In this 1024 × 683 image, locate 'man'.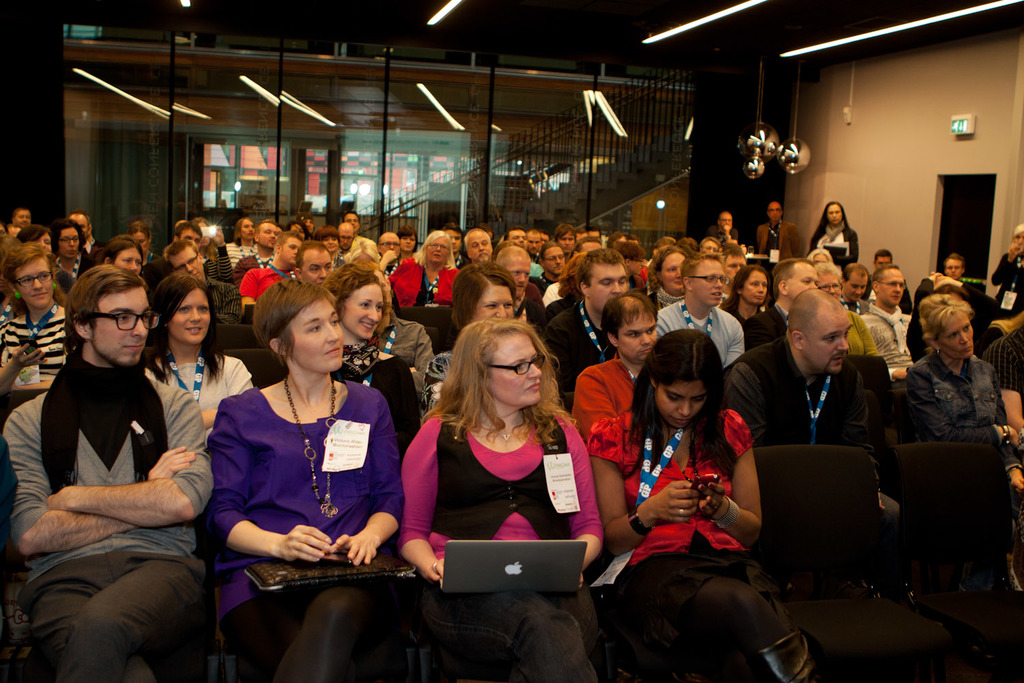
Bounding box: (862,248,915,316).
